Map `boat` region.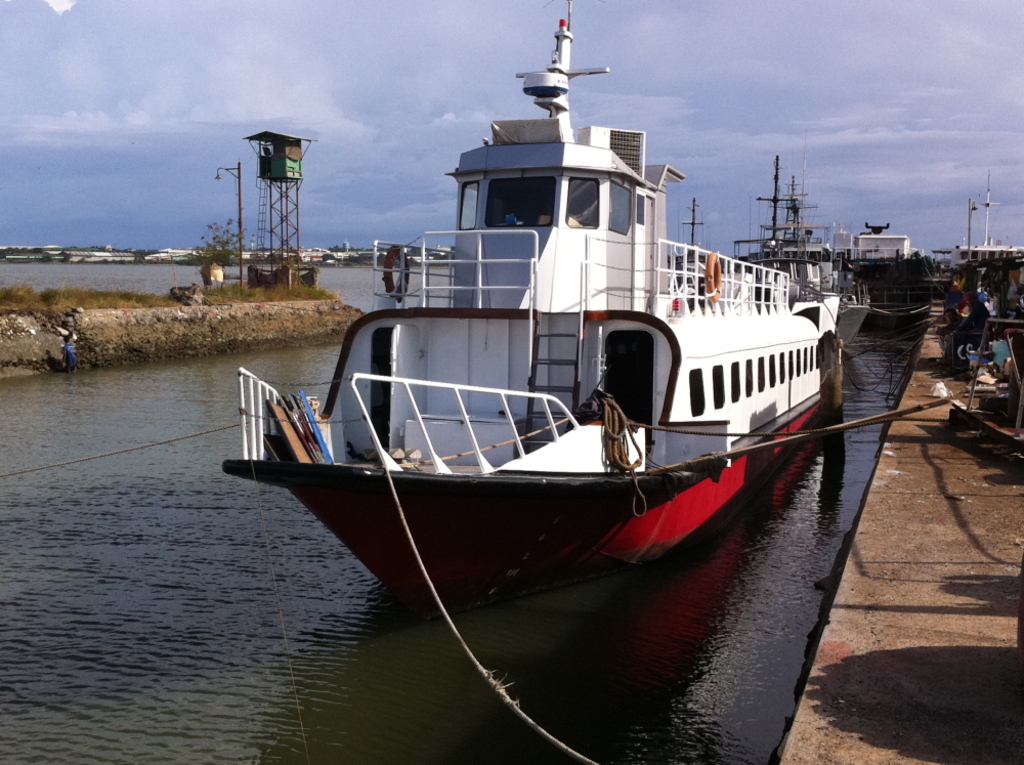
Mapped to Rect(748, 146, 881, 338).
